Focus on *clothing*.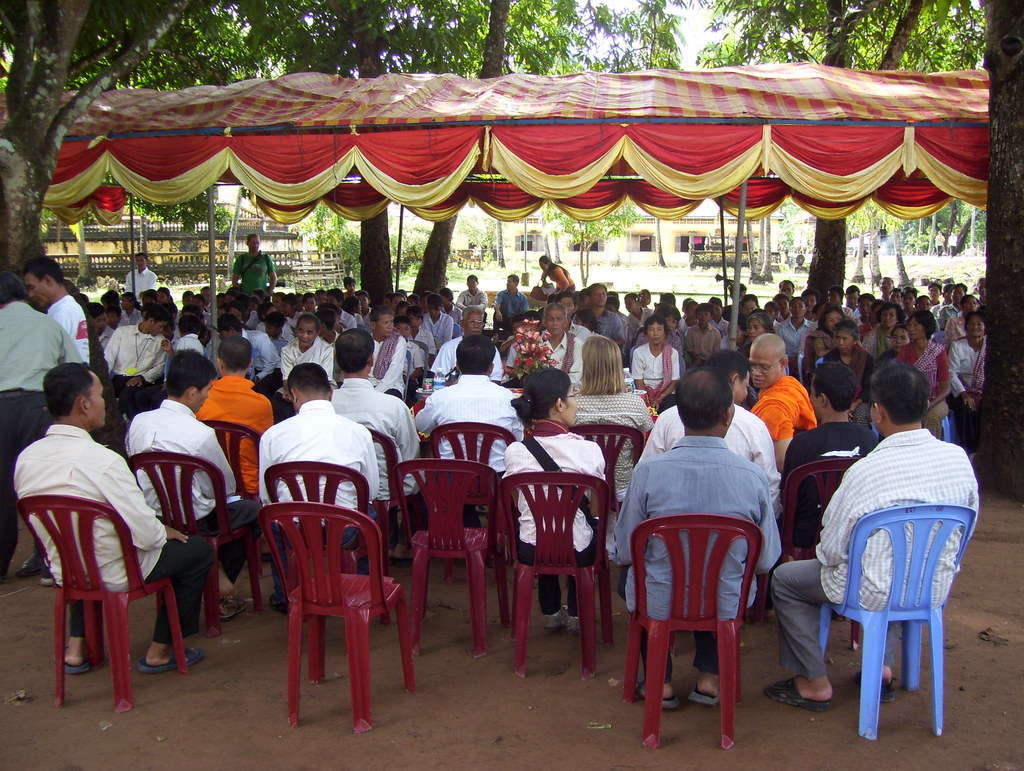
Focused at box=[422, 380, 498, 467].
